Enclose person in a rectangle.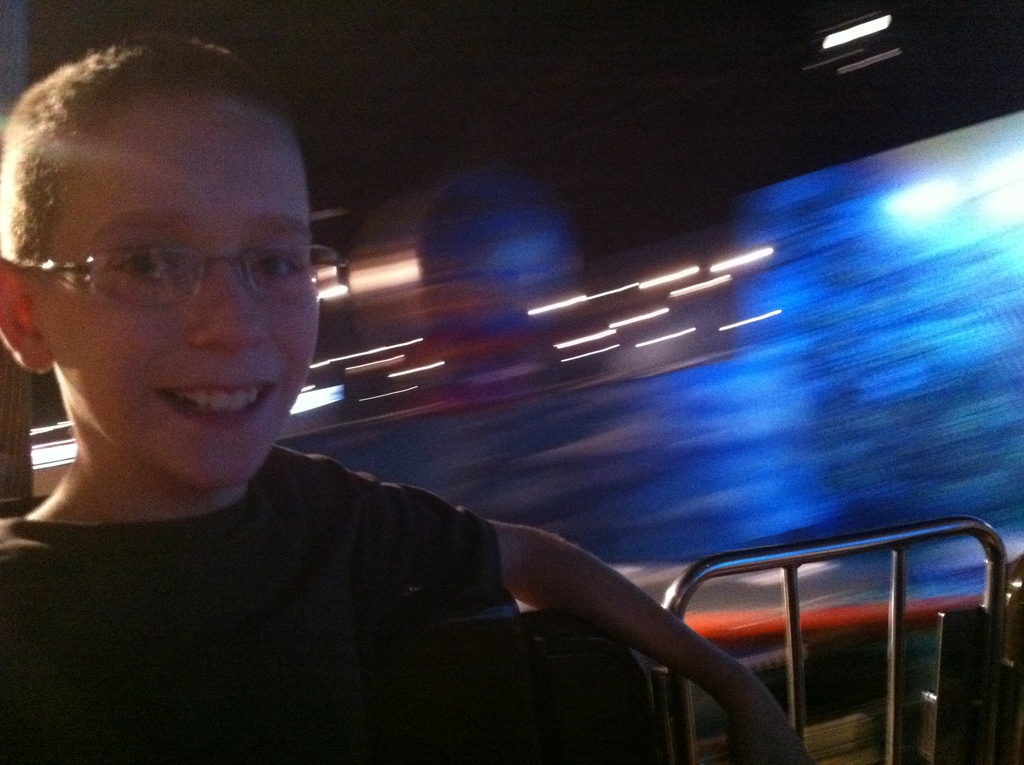
<region>3, 35, 806, 764</region>.
